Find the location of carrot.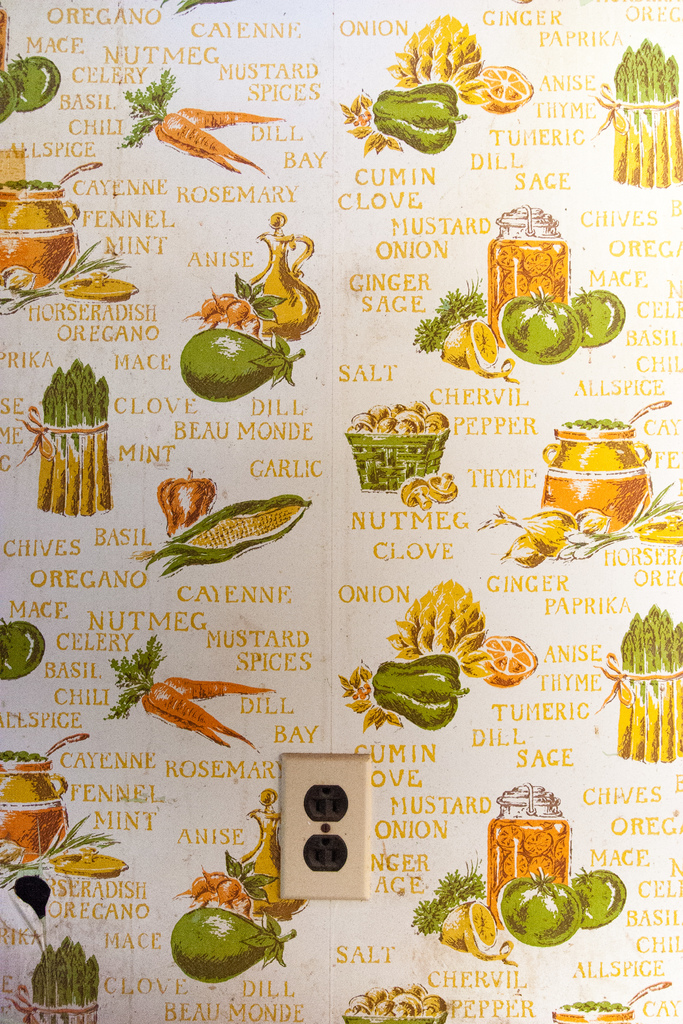
Location: 153, 124, 229, 168.
